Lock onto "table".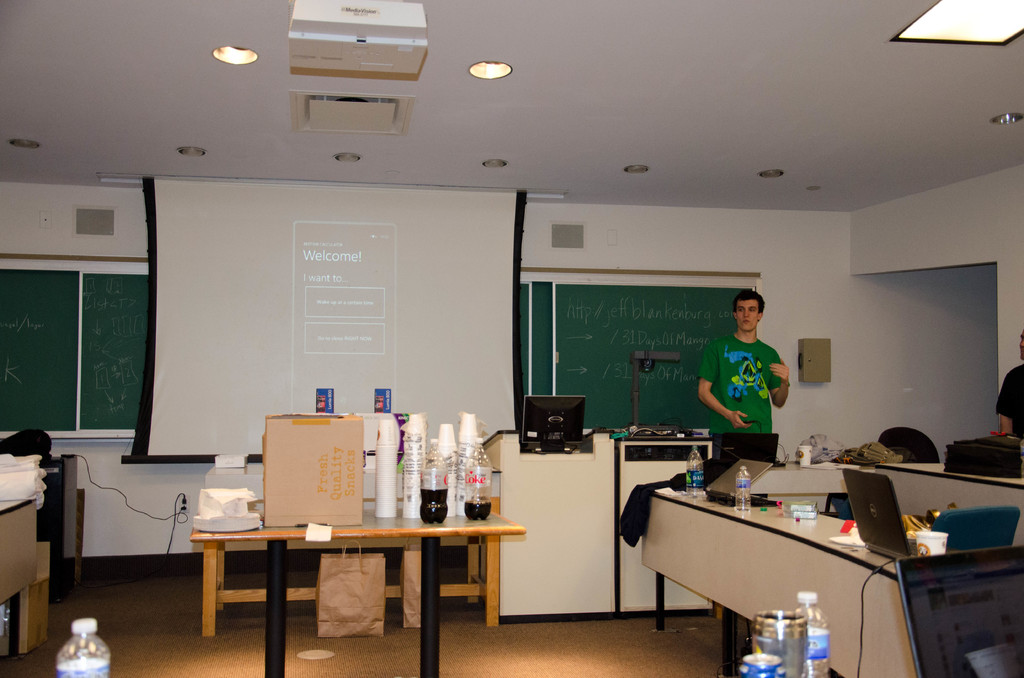
Locked: bbox=[176, 498, 531, 650].
